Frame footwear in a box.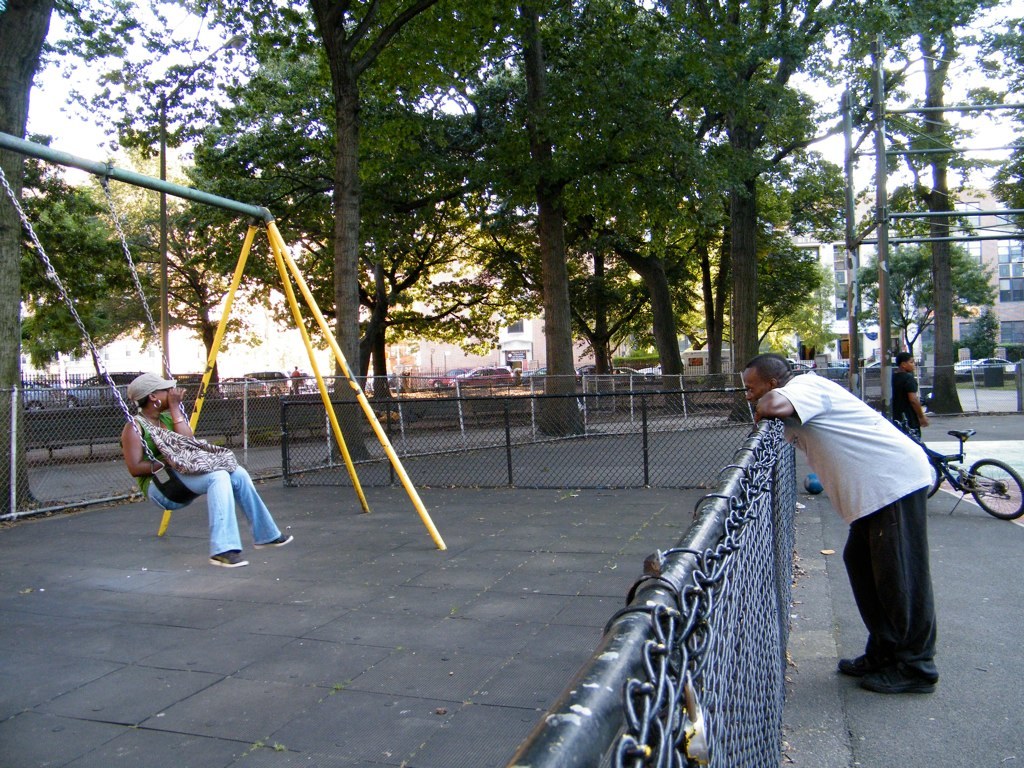
region(206, 554, 249, 563).
